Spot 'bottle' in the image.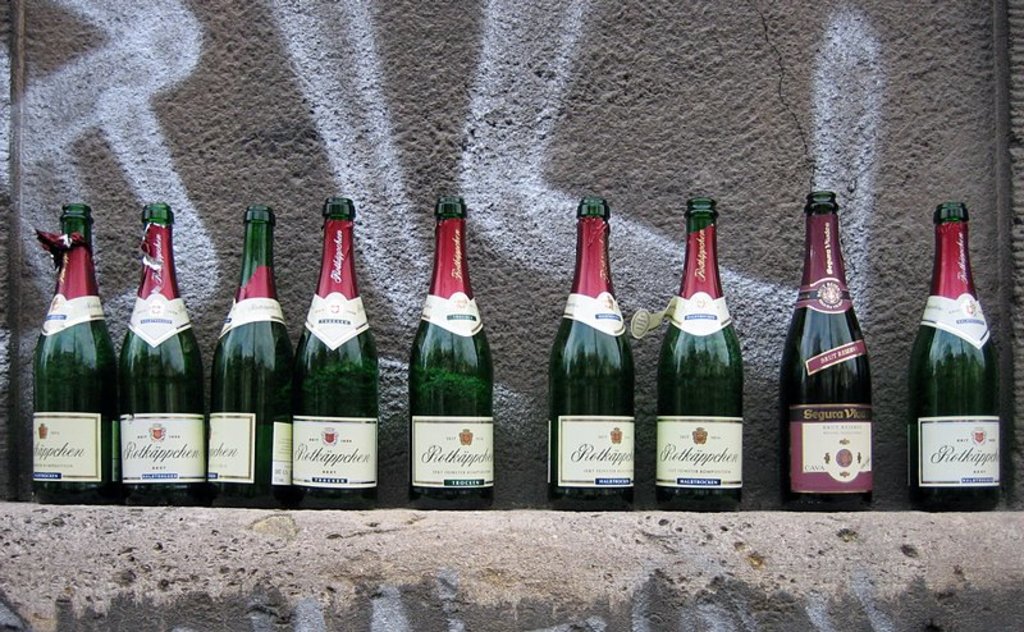
'bottle' found at (911, 198, 1010, 512).
